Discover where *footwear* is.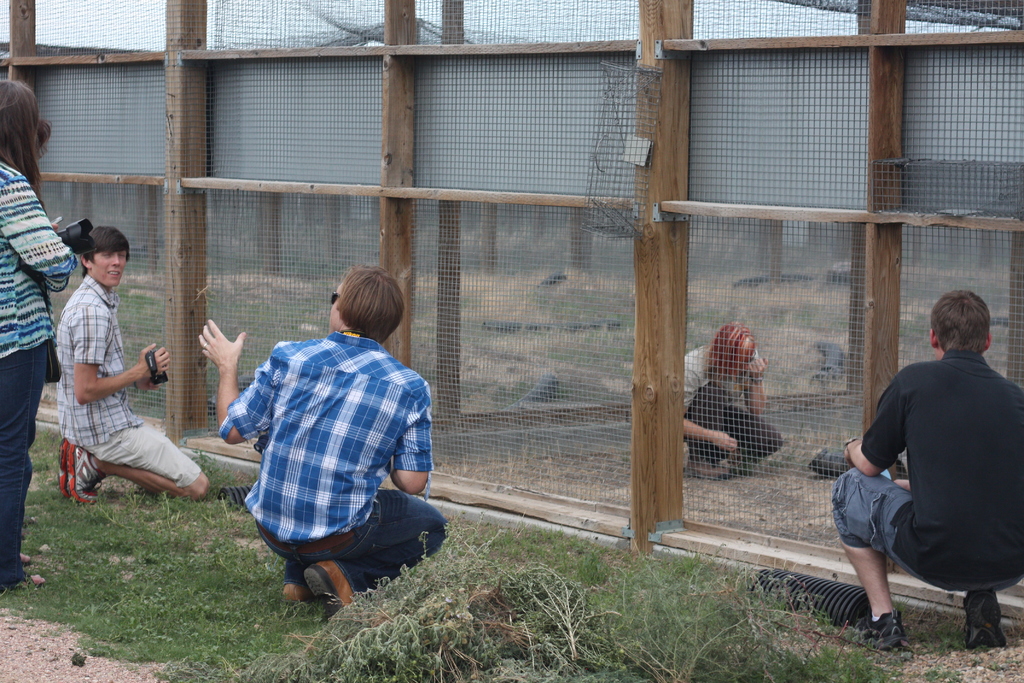
Discovered at bbox=[64, 441, 104, 504].
